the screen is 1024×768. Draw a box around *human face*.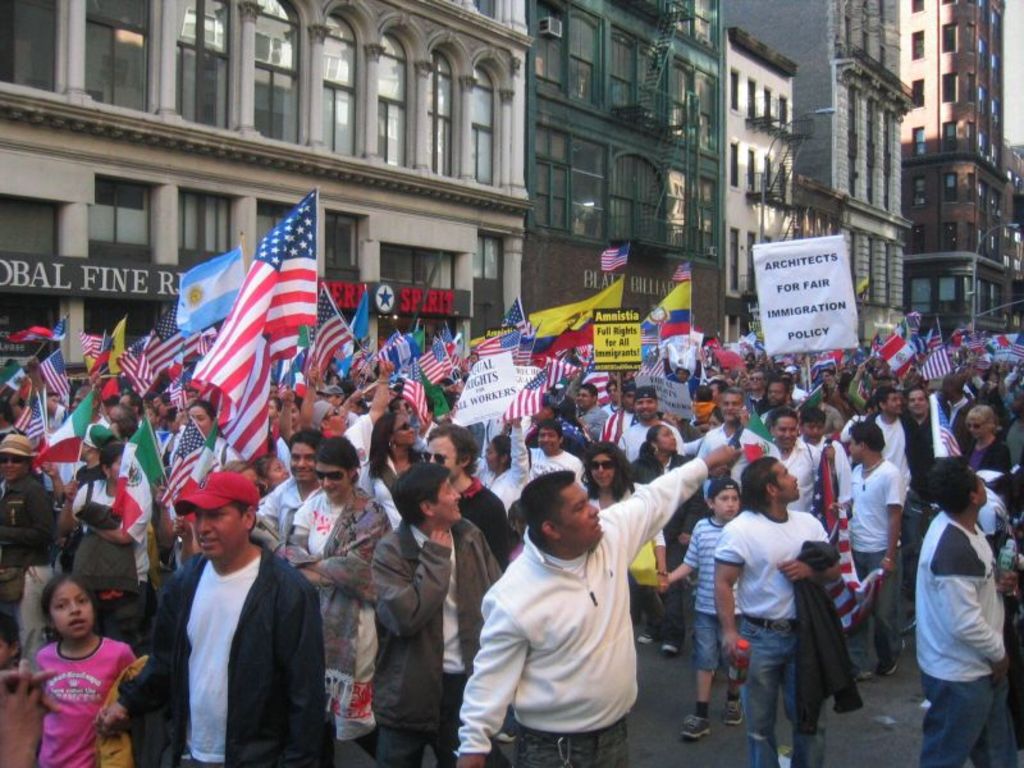
box=[908, 389, 925, 411].
